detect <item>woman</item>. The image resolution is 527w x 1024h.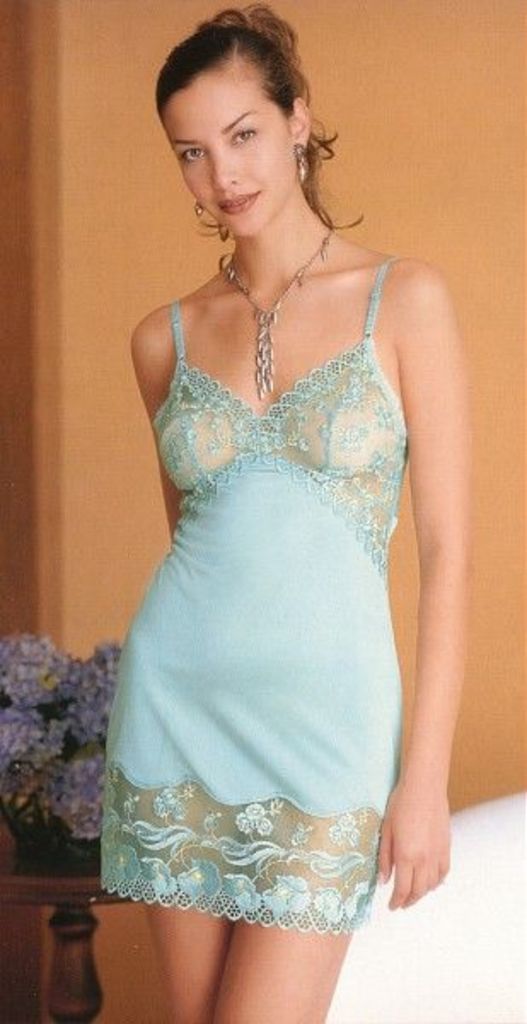
rect(43, 0, 455, 973).
